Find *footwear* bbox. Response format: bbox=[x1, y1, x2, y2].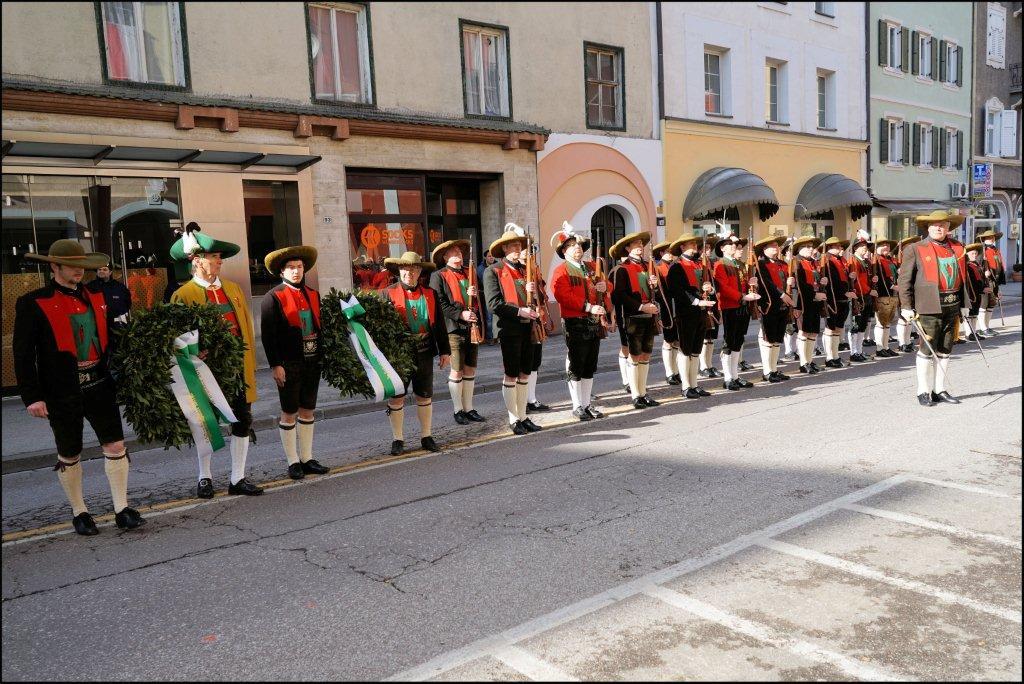
bbox=[762, 371, 778, 383].
